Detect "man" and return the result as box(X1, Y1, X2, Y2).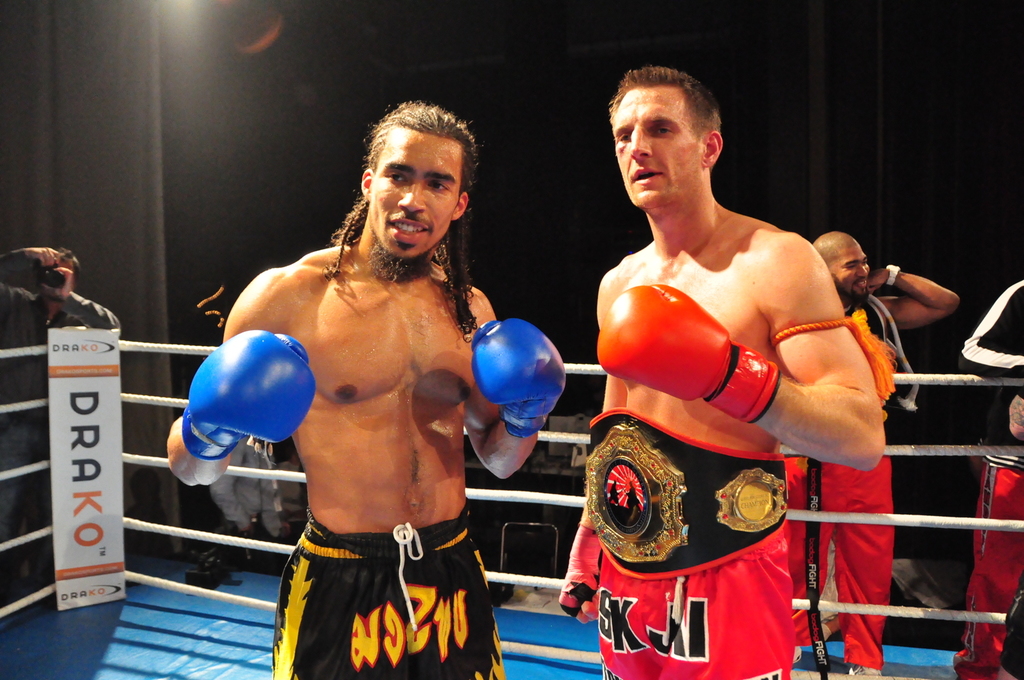
box(557, 64, 886, 679).
